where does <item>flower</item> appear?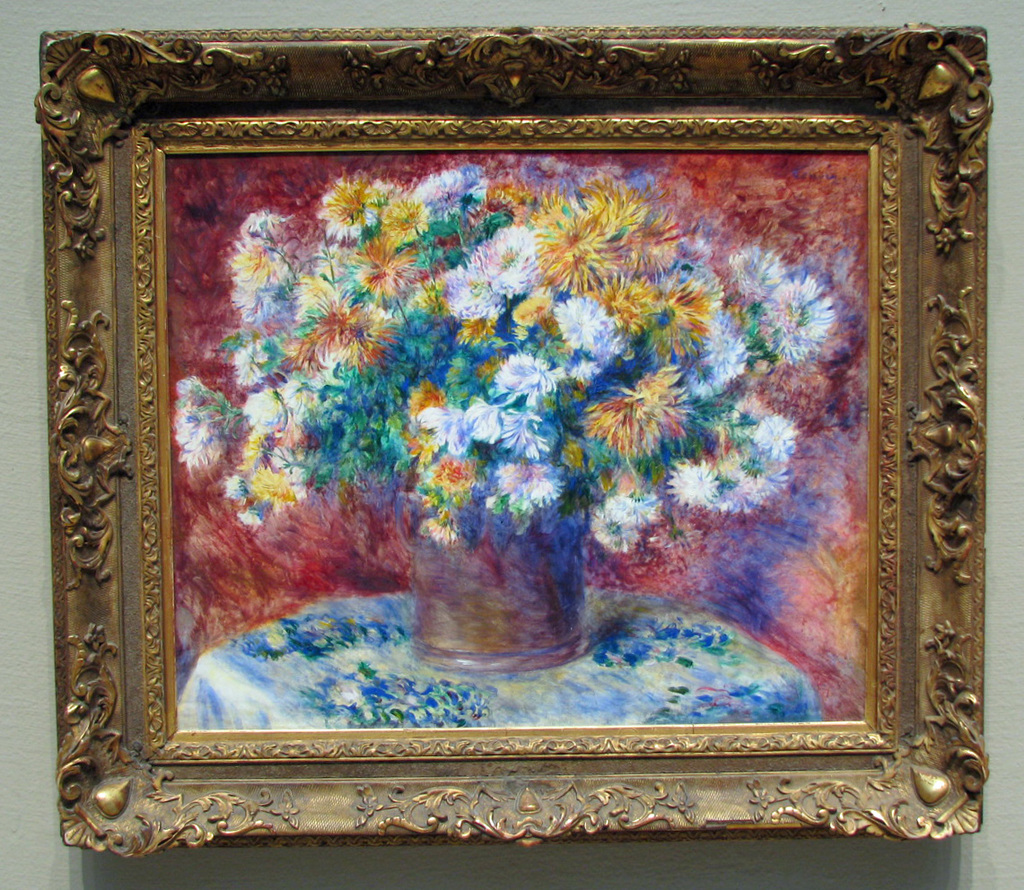
Appears at (x1=592, y1=494, x2=649, y2=555).
